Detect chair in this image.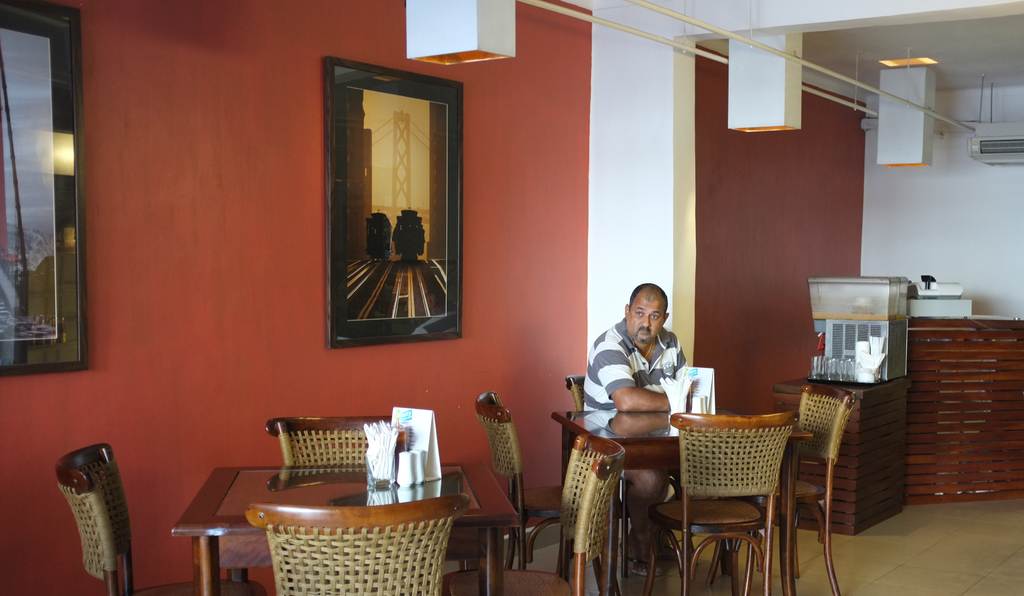
Detection: <box>268,415,401,465</box>.
